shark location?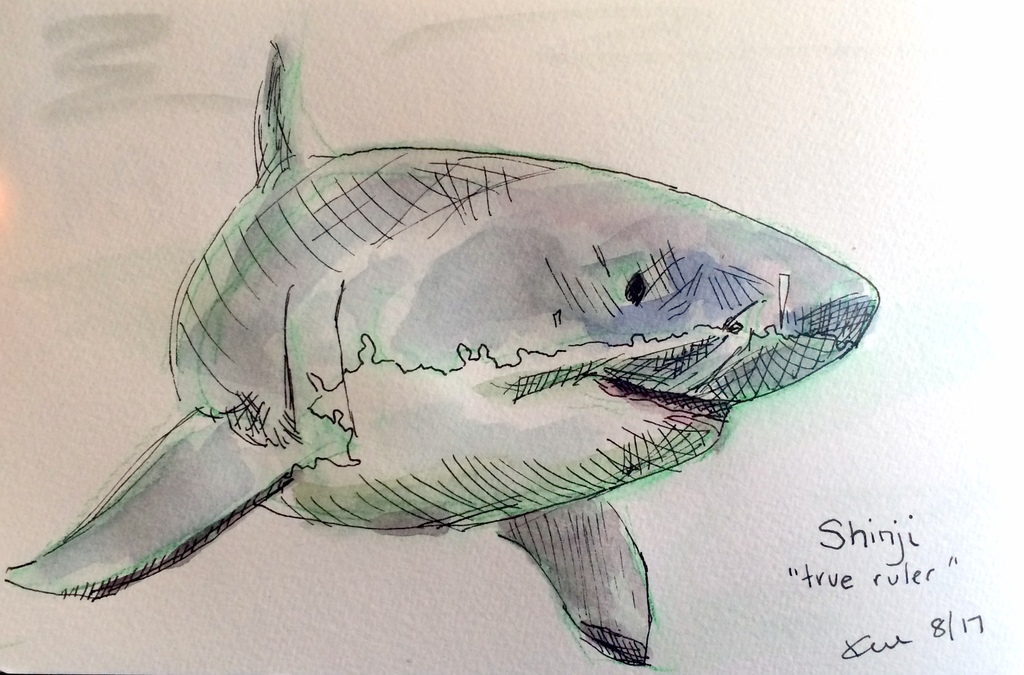
[left=3, top=38, right=882, bottom=670]
